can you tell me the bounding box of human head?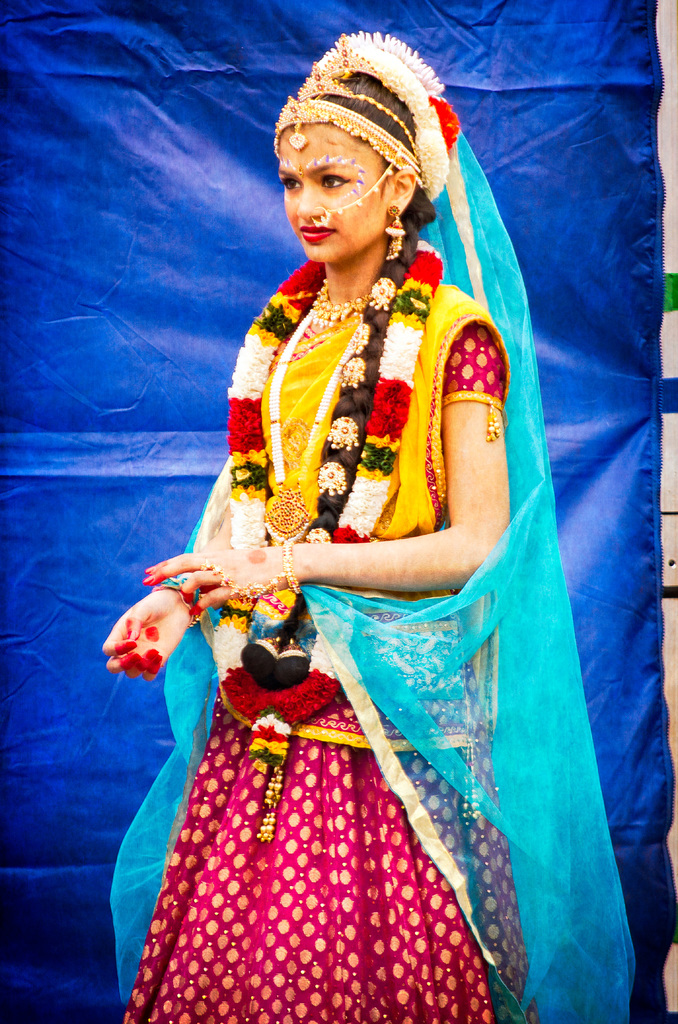
bbox=[279, 46, 455, 243].
